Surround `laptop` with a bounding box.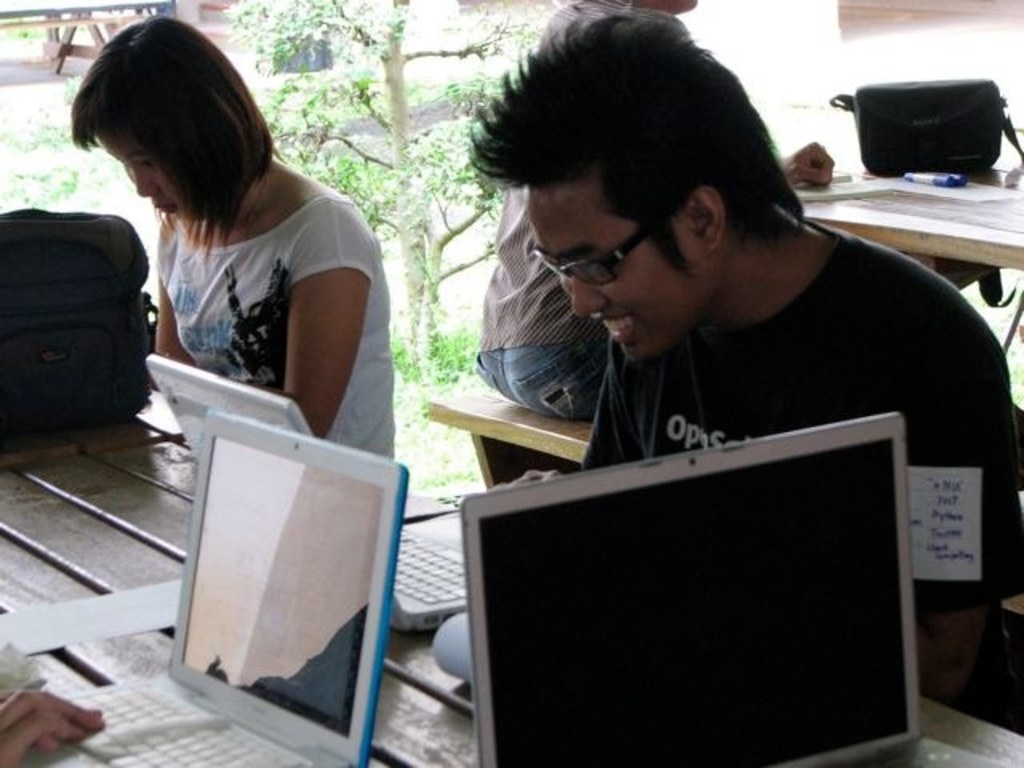
bbox(24, 411, 408, 766).
